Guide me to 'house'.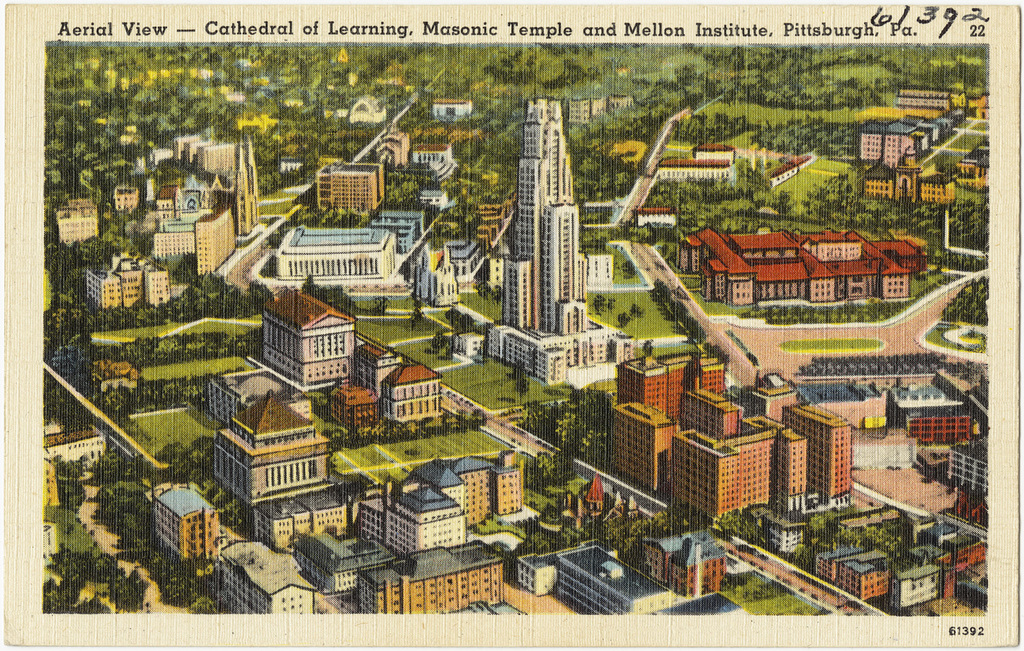
Guidance: bbox(687, 141, 734, 172).
